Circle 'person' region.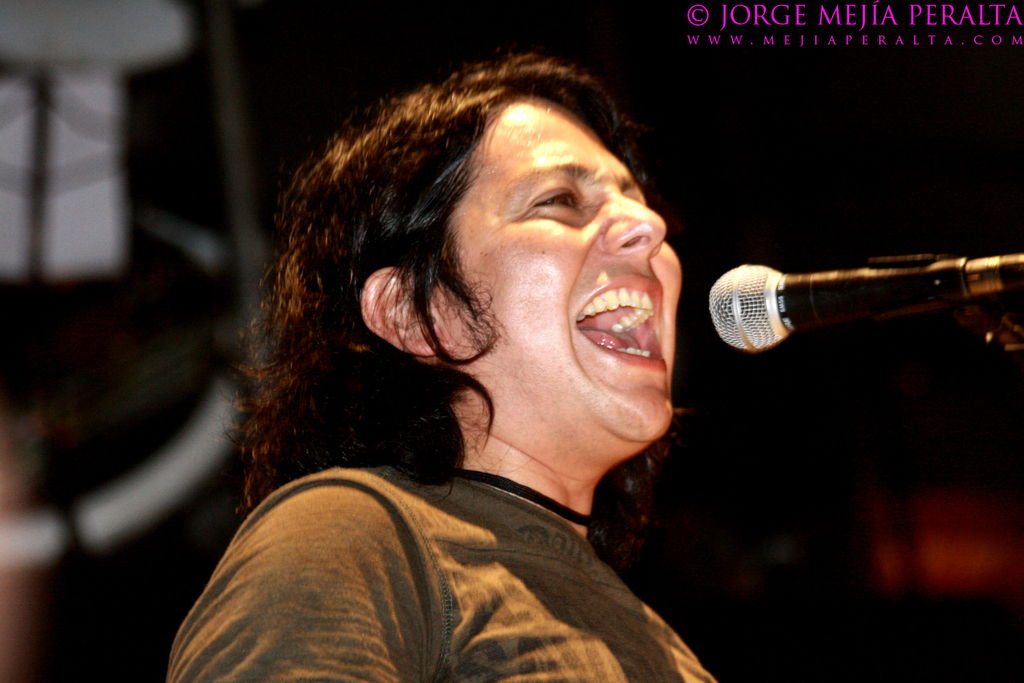
Region: x1=180, y1=48, x2=763, y2=673.
